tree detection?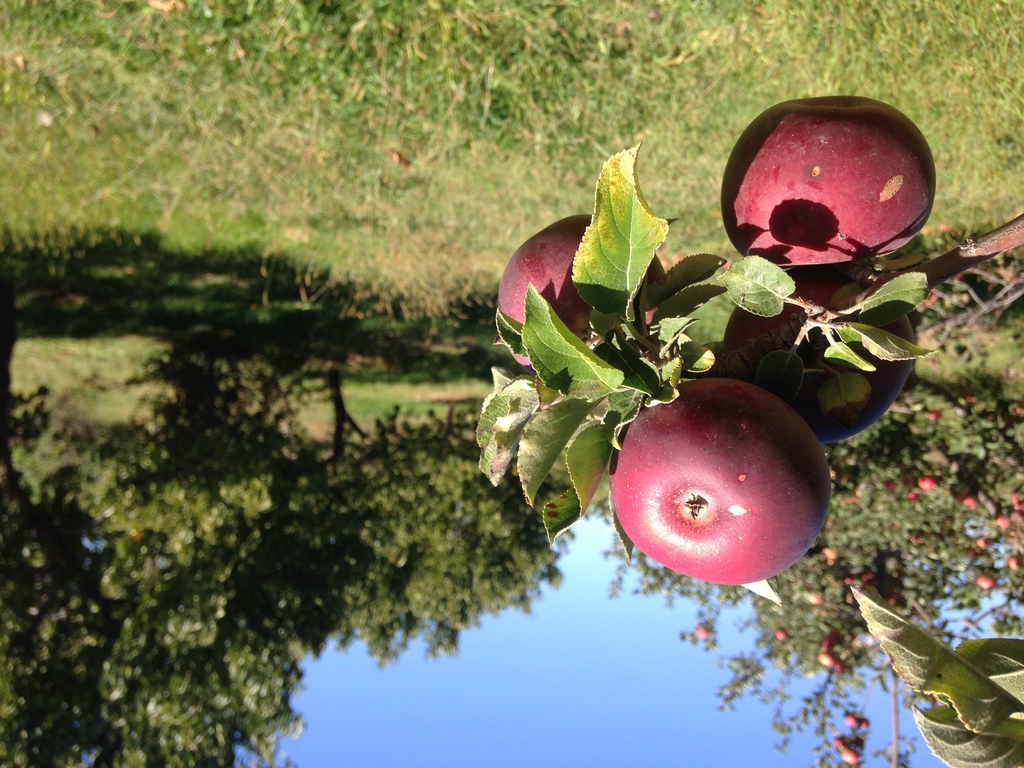
<bbox>614, 367, 1023, 767</bbox>
